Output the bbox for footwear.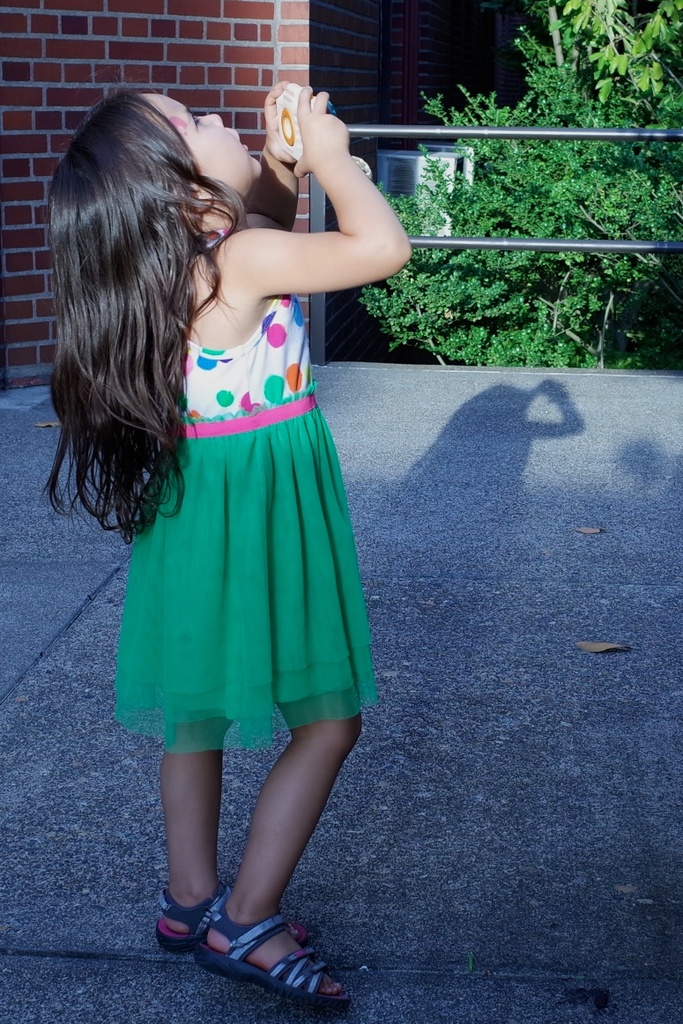
[155,879,319,961].
